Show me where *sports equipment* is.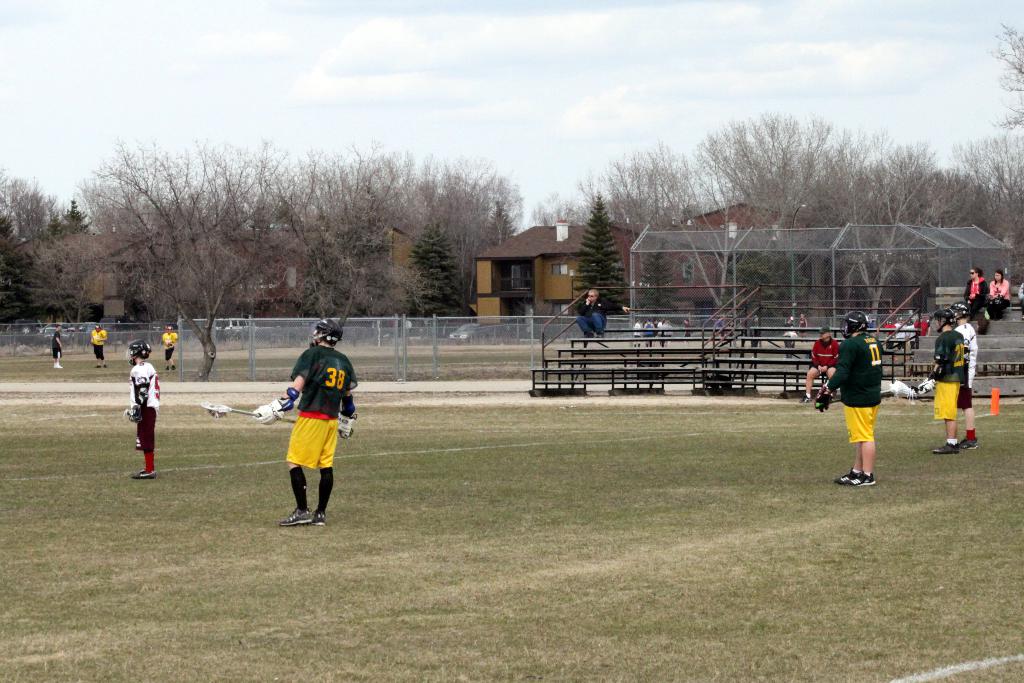
*sports equipment* is at [127, 404, 145, 425].
